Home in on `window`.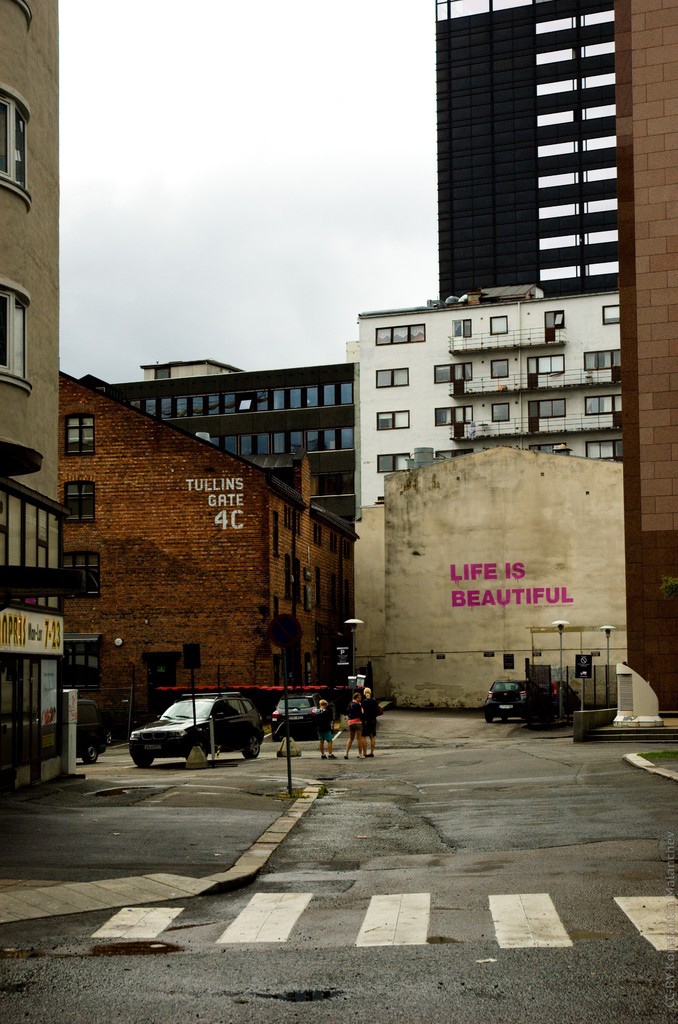
Homed in at (67, 415, 95, 457).
